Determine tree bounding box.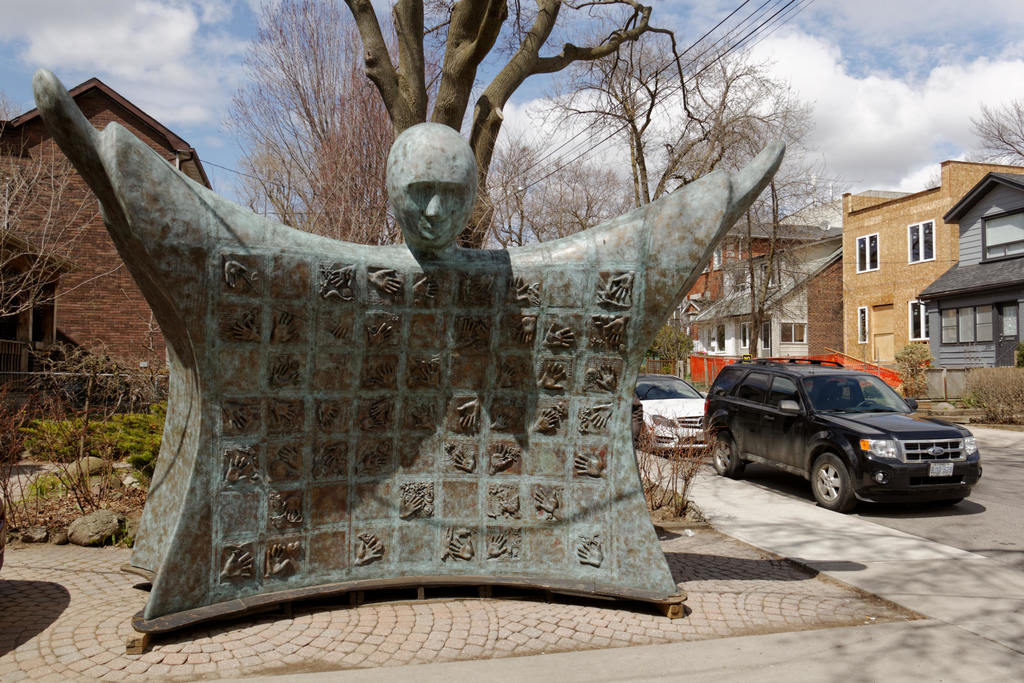
Determined: [x1=721, y1=170, x2=823, y2=351].
